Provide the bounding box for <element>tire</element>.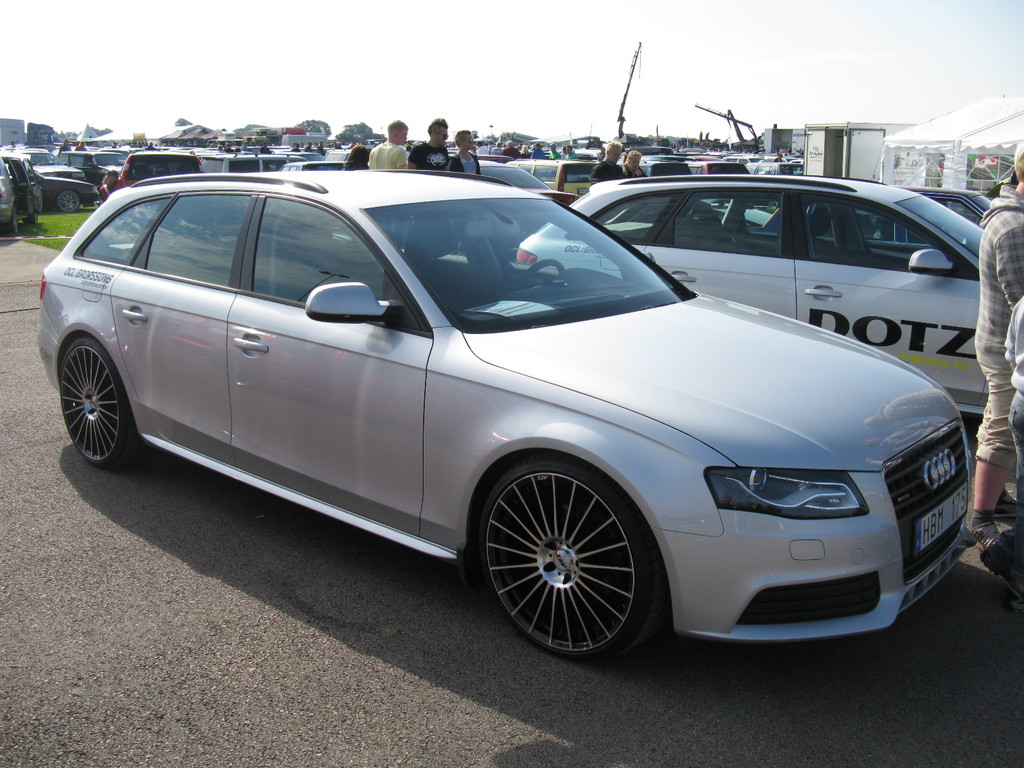
(x1=55, y1=186, x2=84, y2=211).
